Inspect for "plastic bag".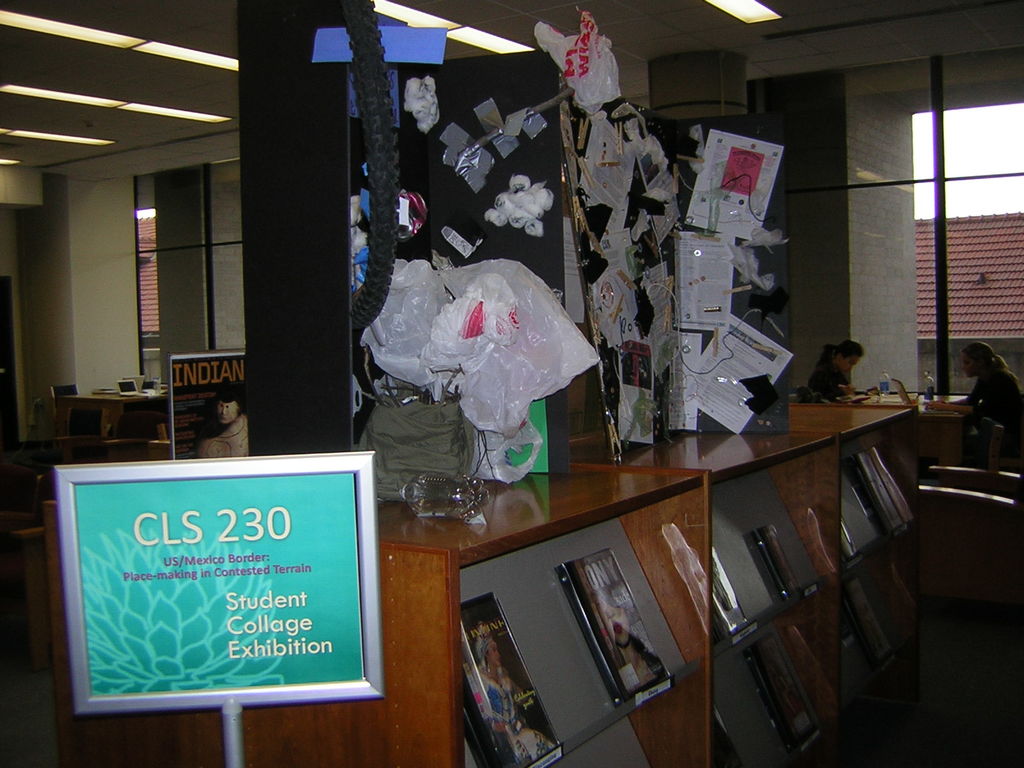
Inspection: 426,271,516,373.
